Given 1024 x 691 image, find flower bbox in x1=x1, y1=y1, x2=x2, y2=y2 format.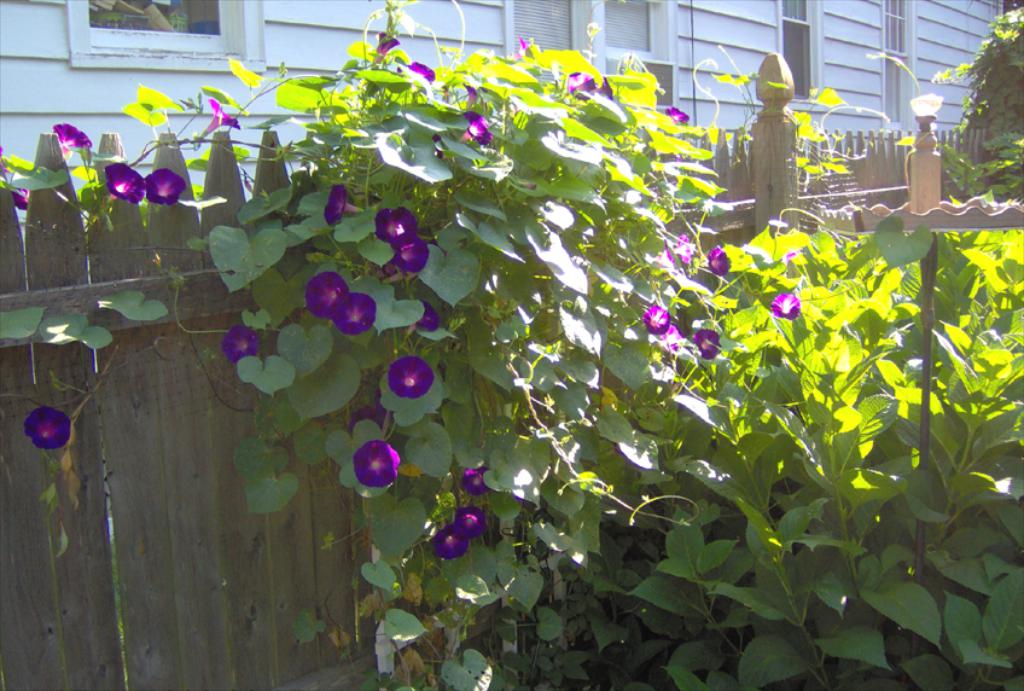
x1=11, y1=186, x2=29, y2=209.
